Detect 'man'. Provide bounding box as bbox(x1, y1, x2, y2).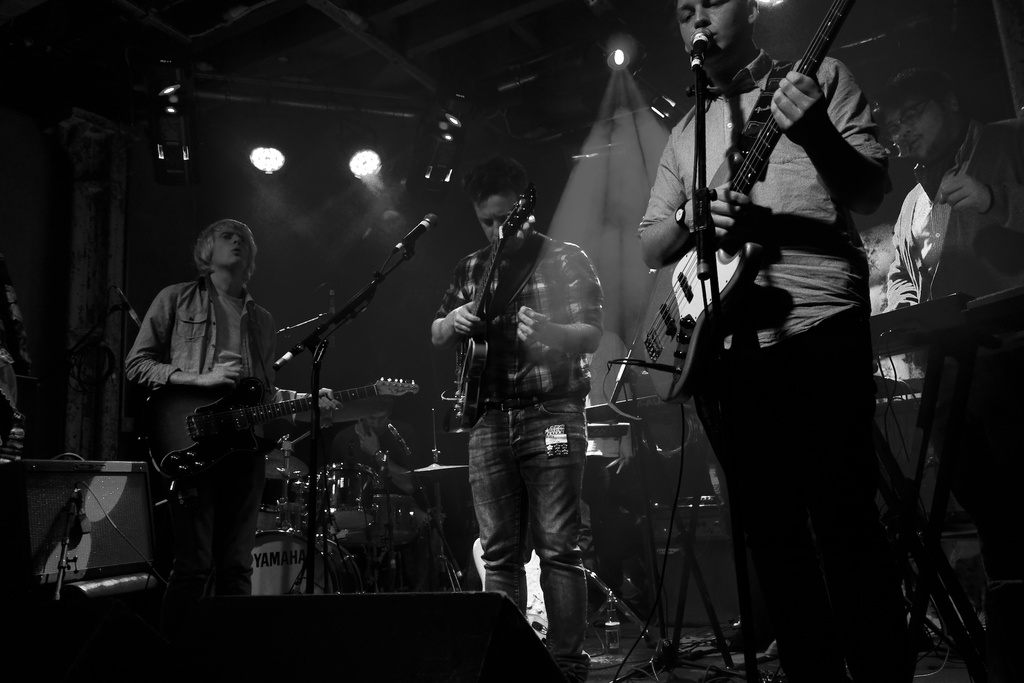
bbox(426, 154, 604, 682).
